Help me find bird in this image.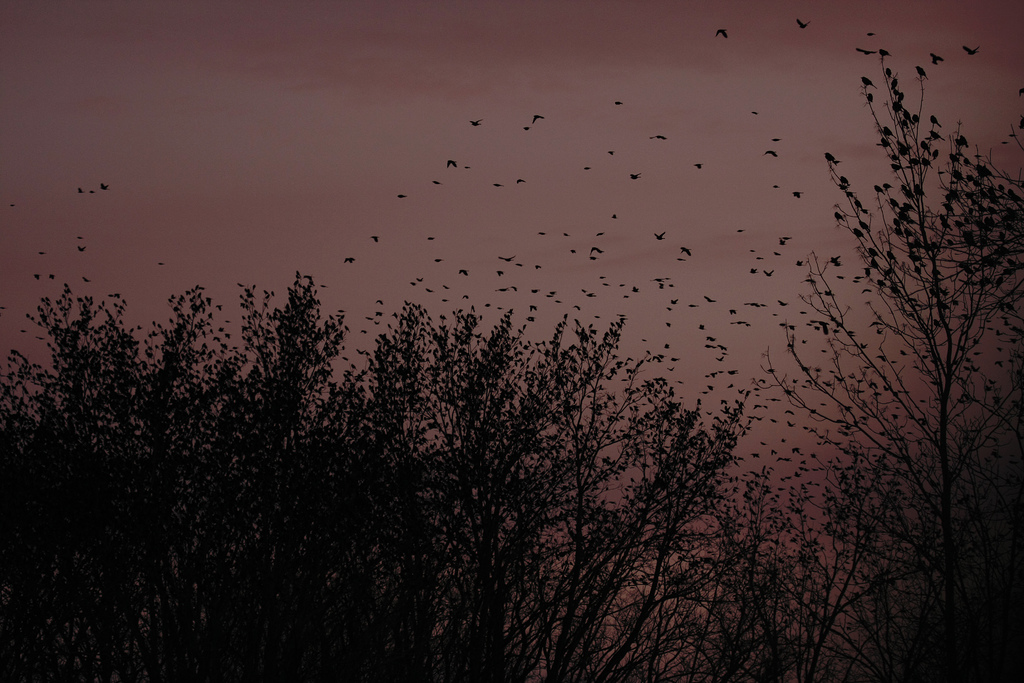
Found it: BBox(676, 242, 692, 257).
